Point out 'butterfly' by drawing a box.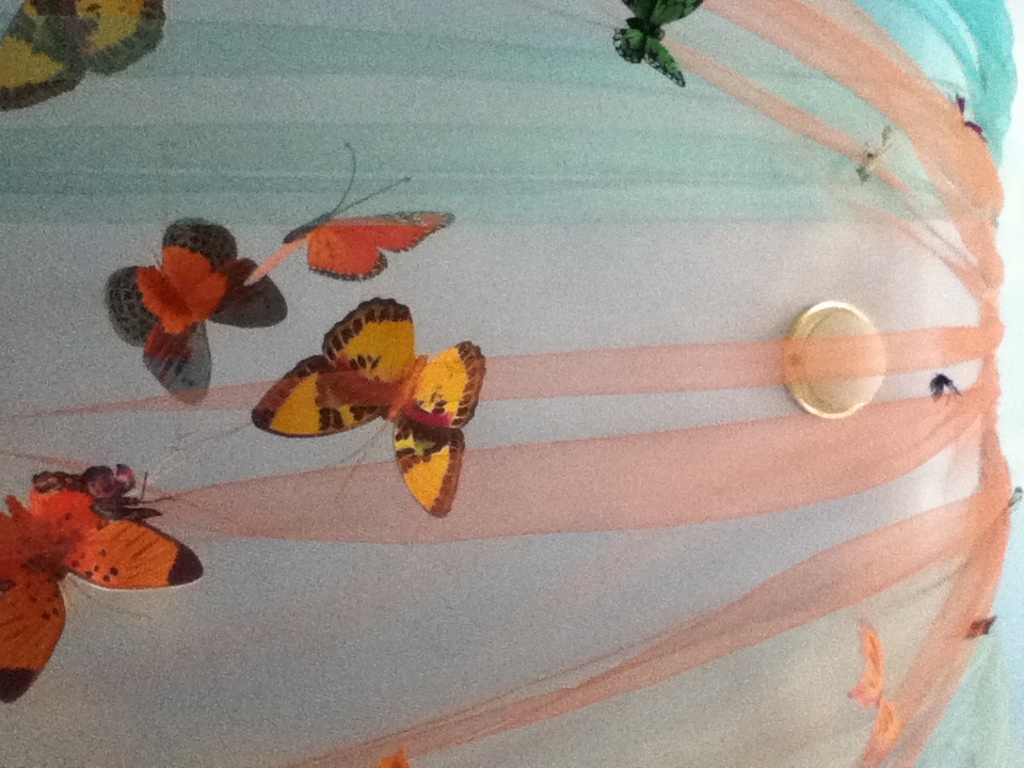
(0, 459, 218, 720).
